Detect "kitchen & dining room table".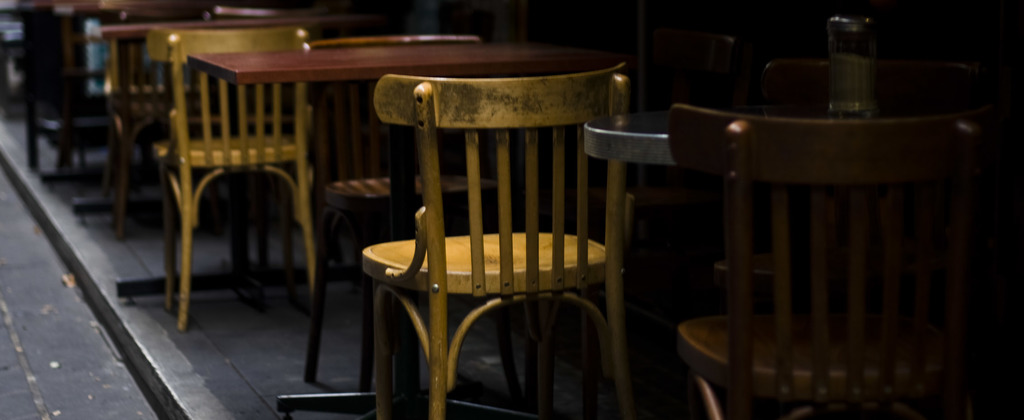
Detected at crop(150, 33, 740, 399).
